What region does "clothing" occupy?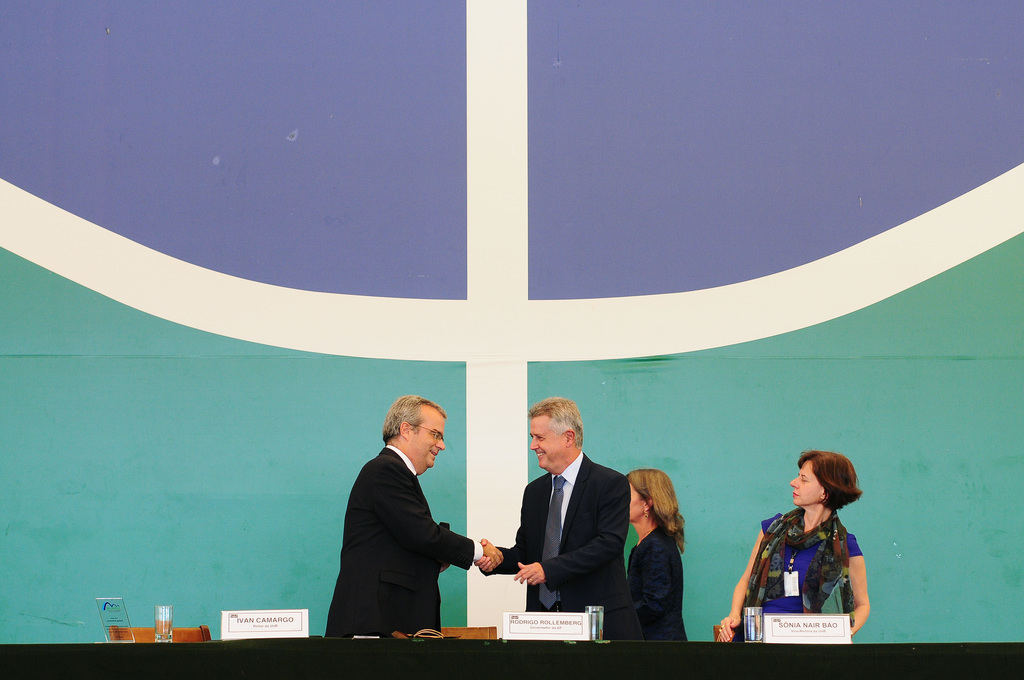
crop(624, 520, 685, 647).
